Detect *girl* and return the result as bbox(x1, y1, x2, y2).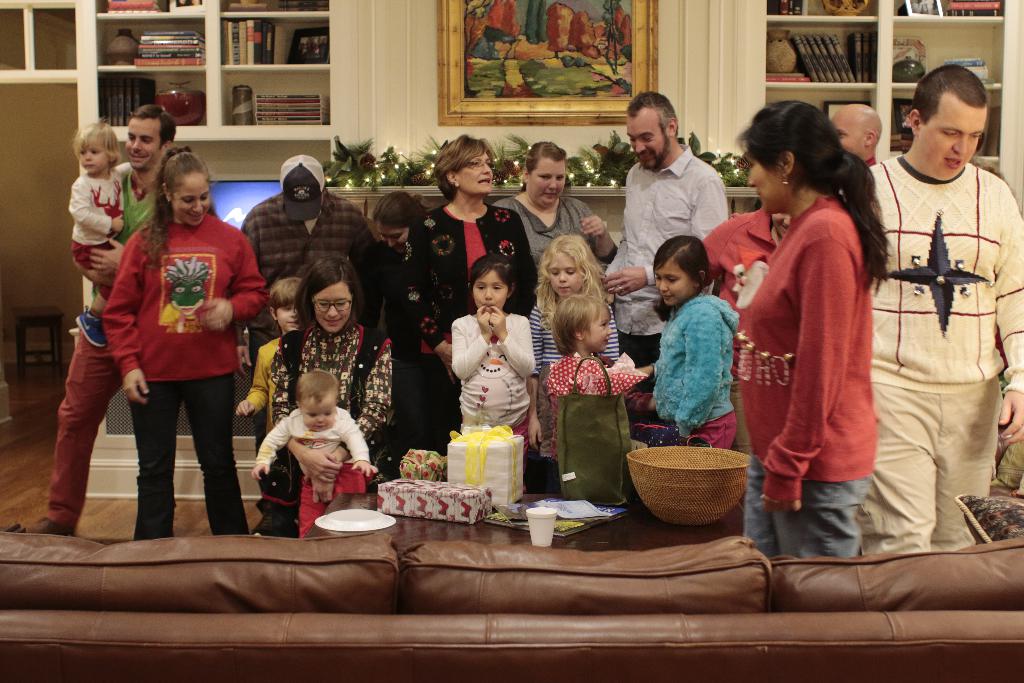
bbox(444, 247, 536, 491).
